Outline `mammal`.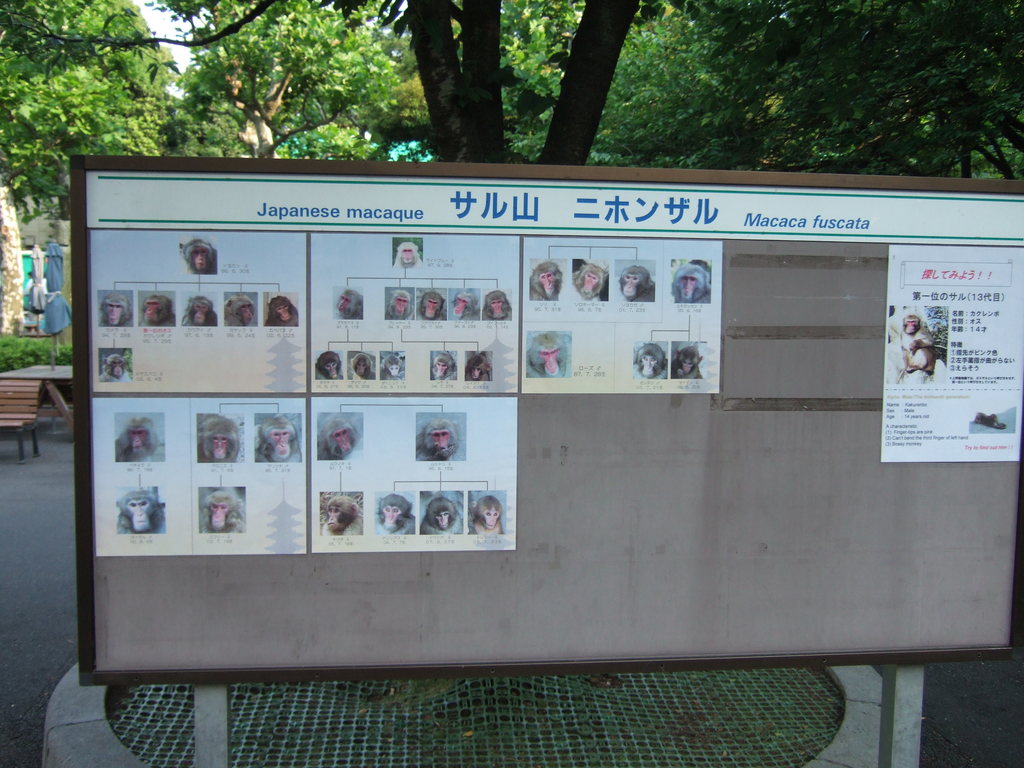
Outline: <bbox>201, 491, 243, 533</bbox>.
